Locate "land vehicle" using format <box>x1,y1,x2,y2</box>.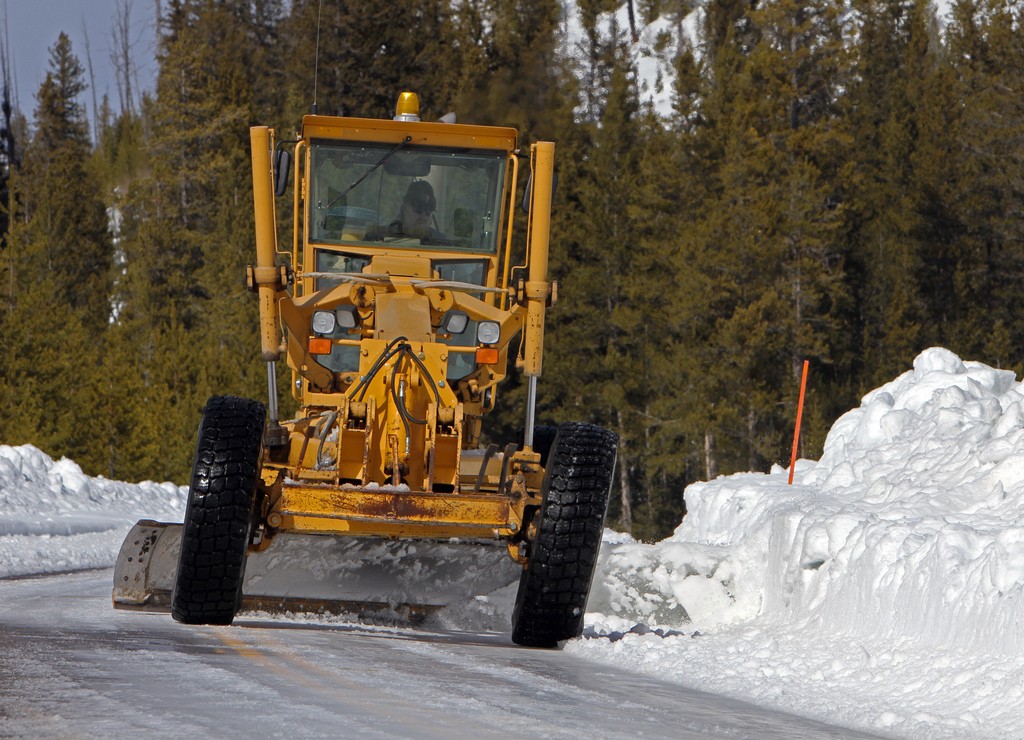
<box>174,131,603,618</box>.
